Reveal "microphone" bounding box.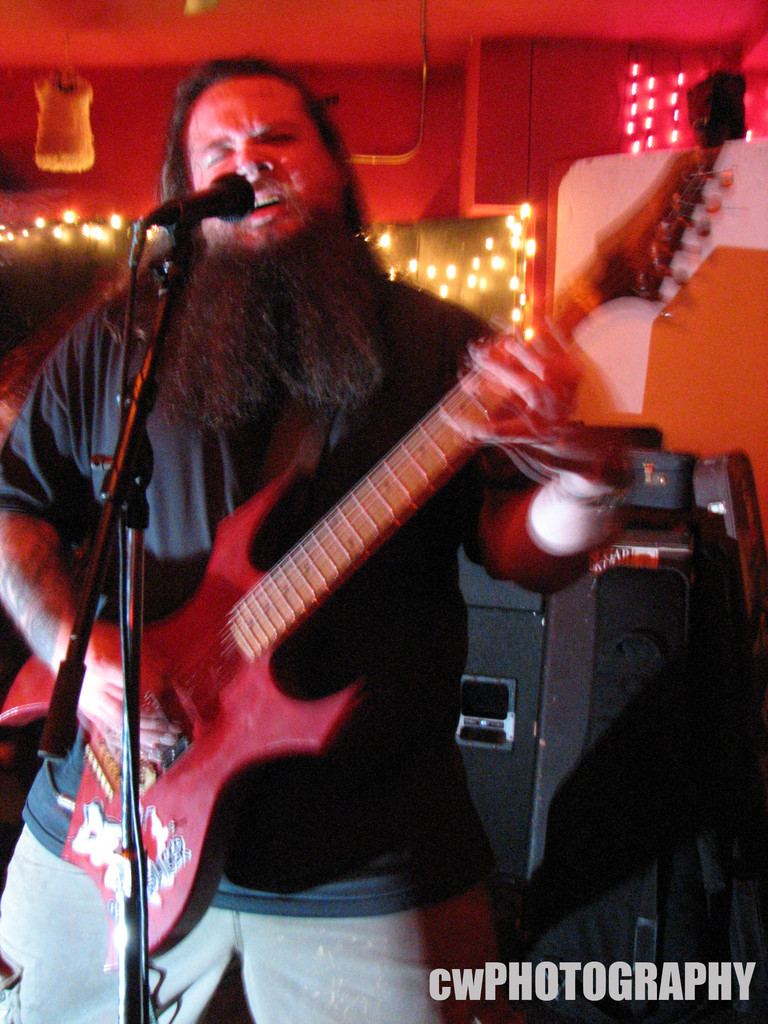
Revealed: [129, 149, 250, 233].
